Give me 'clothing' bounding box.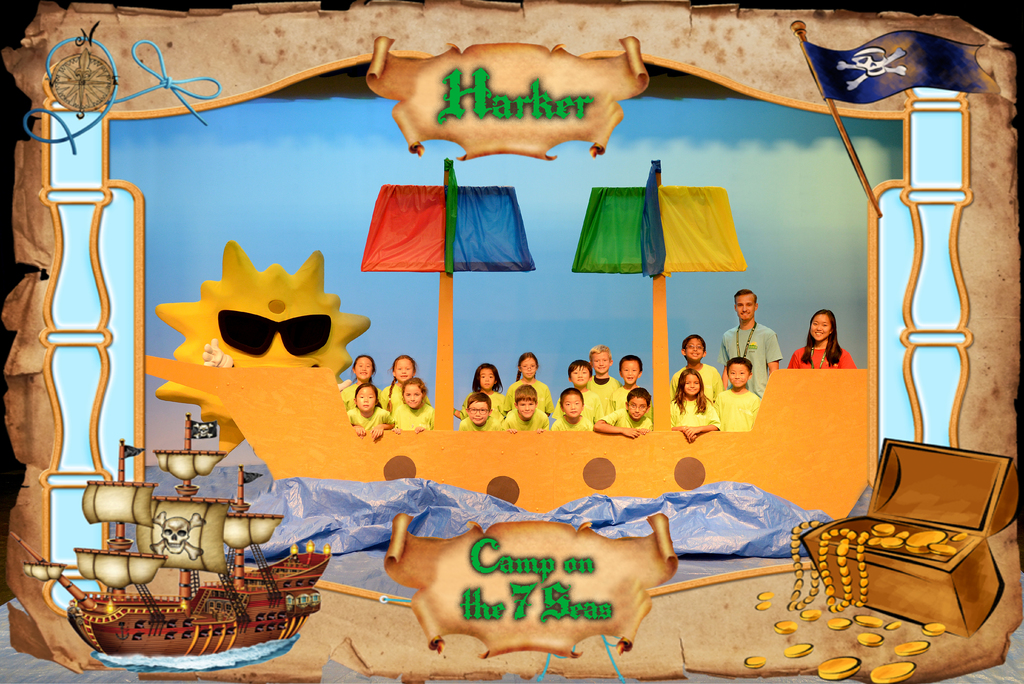
600,408,655,429.
